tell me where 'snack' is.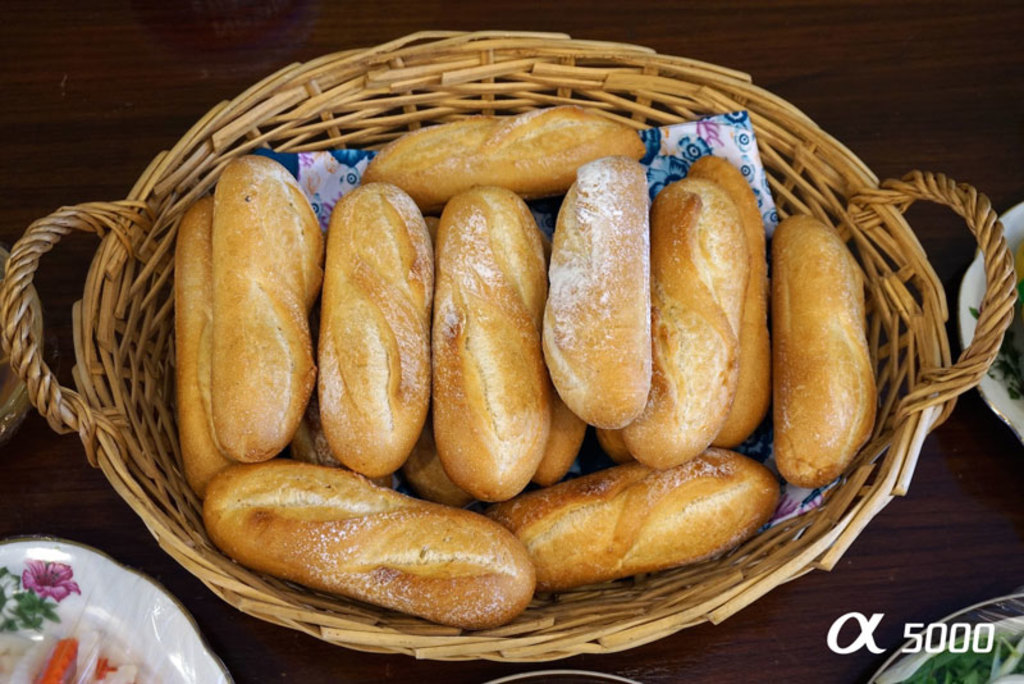
'snack' is at <bbox>489, 457, 791, 582</bbox>.
